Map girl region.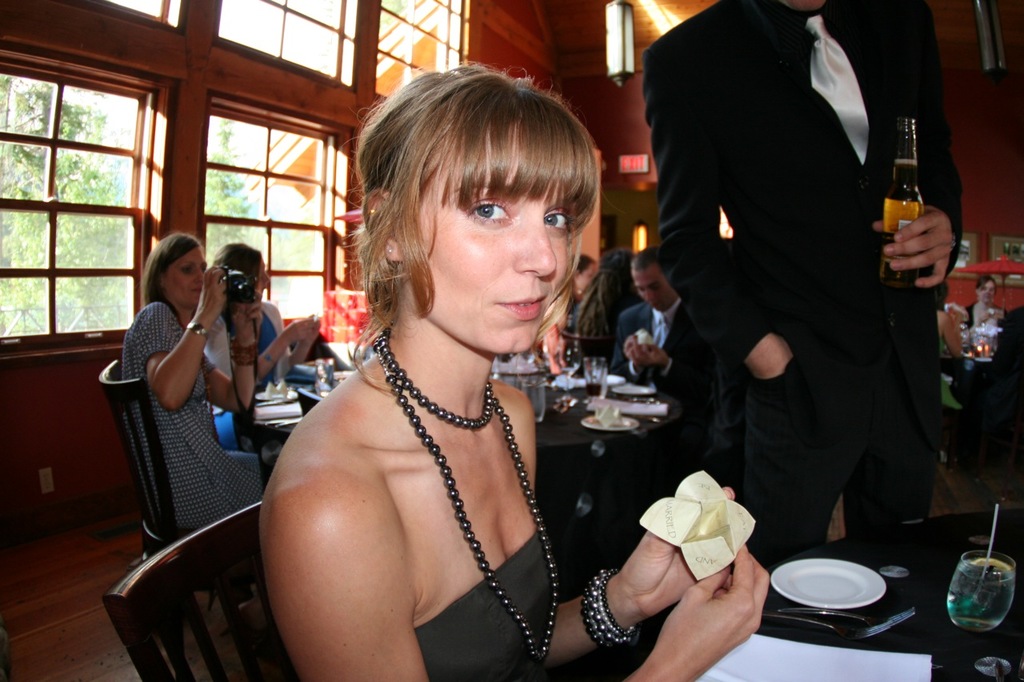
Mapped to detection(253, 54, 771, 681).
